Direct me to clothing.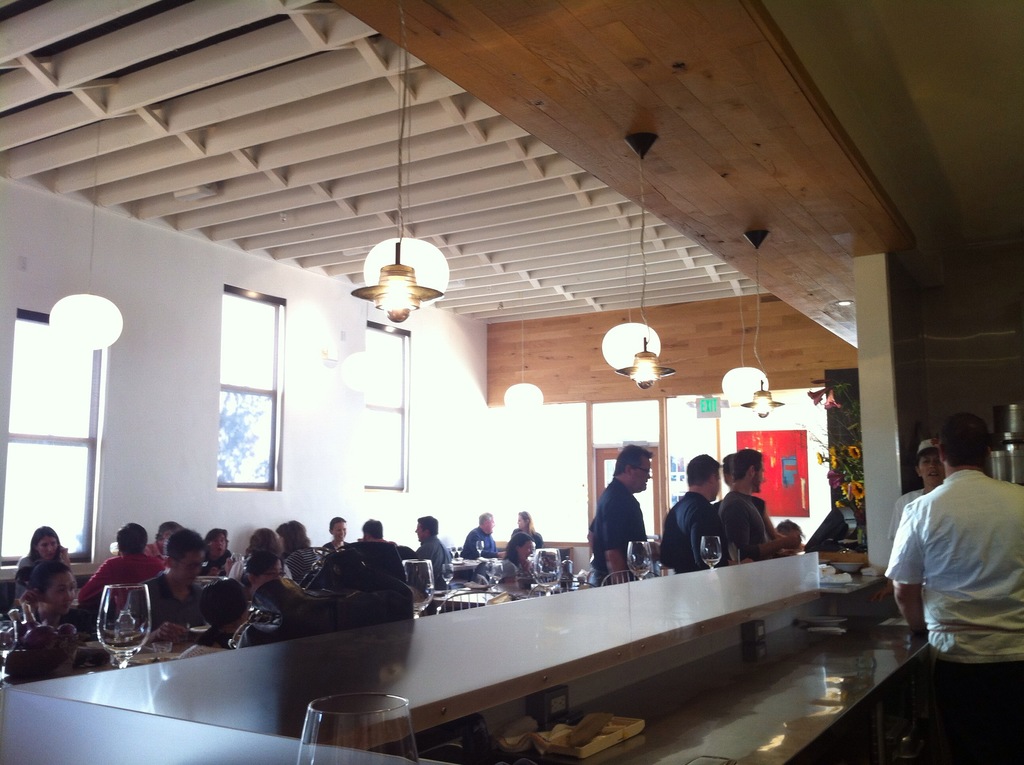
Direction: crop(94, 554, 157, 586).
